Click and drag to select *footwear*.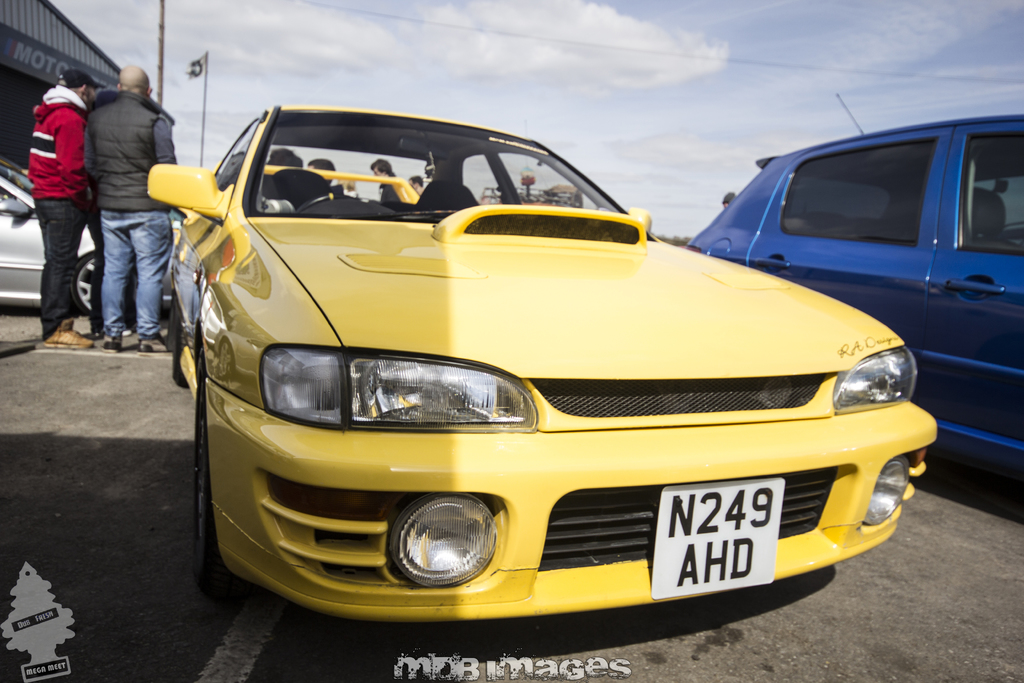
Selection: l=137, t=333, r=168, b=353.
